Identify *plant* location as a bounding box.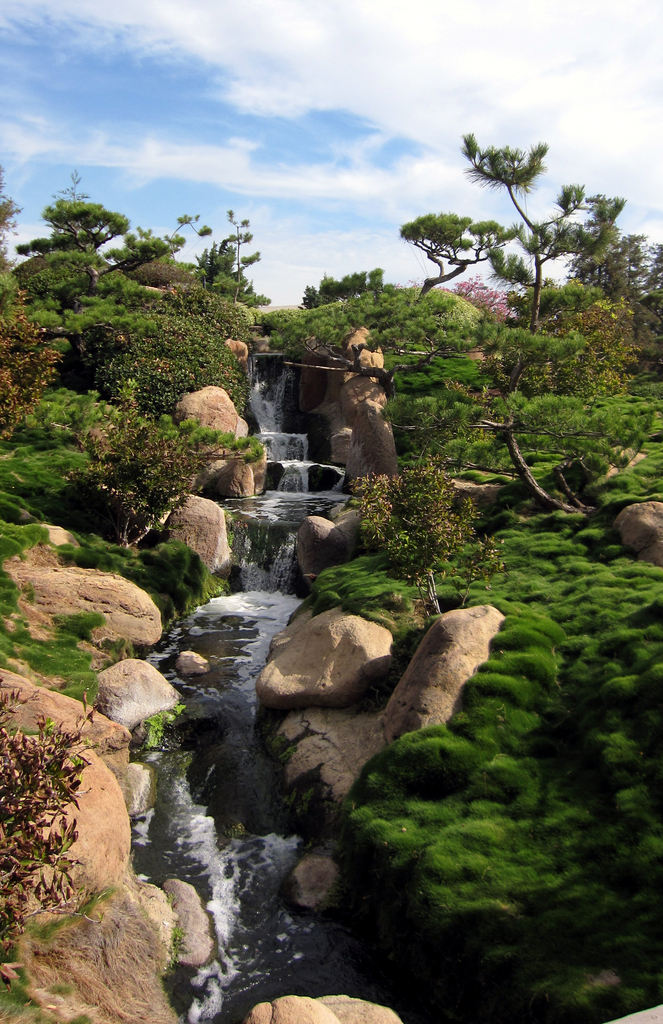
[161,924,194,983].
